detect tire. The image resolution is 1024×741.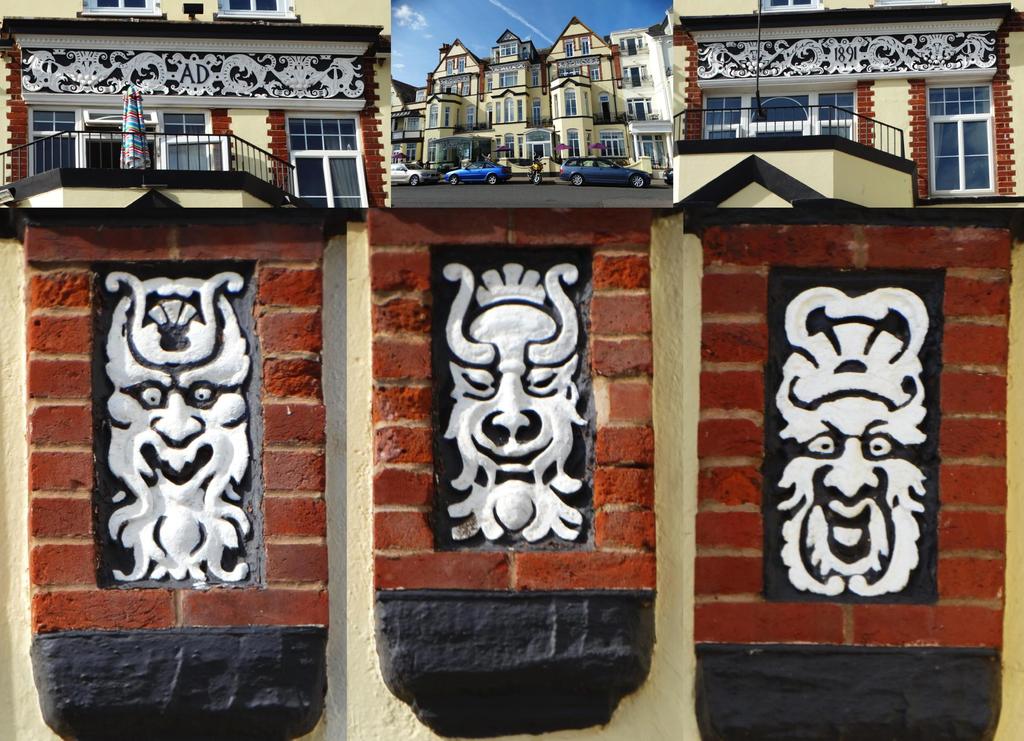
(628, 170, 647, 186).
